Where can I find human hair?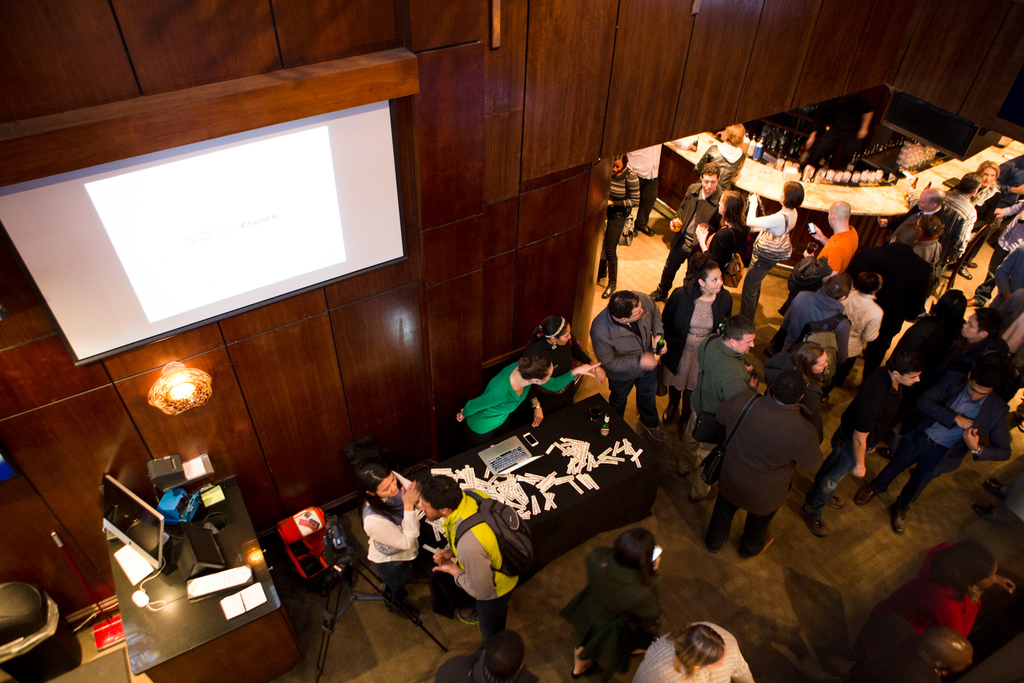
You can find it at <region>719, 313, 753, 343</region>.
